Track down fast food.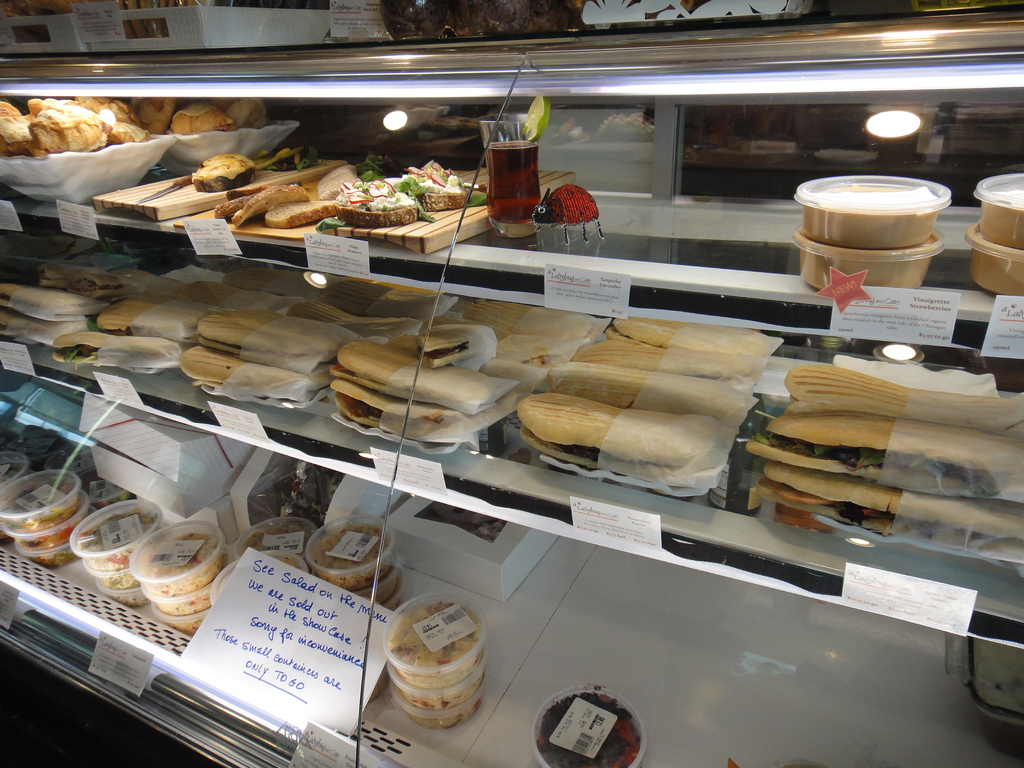
Tracked to bbox=[96, 569, 140, 590].
